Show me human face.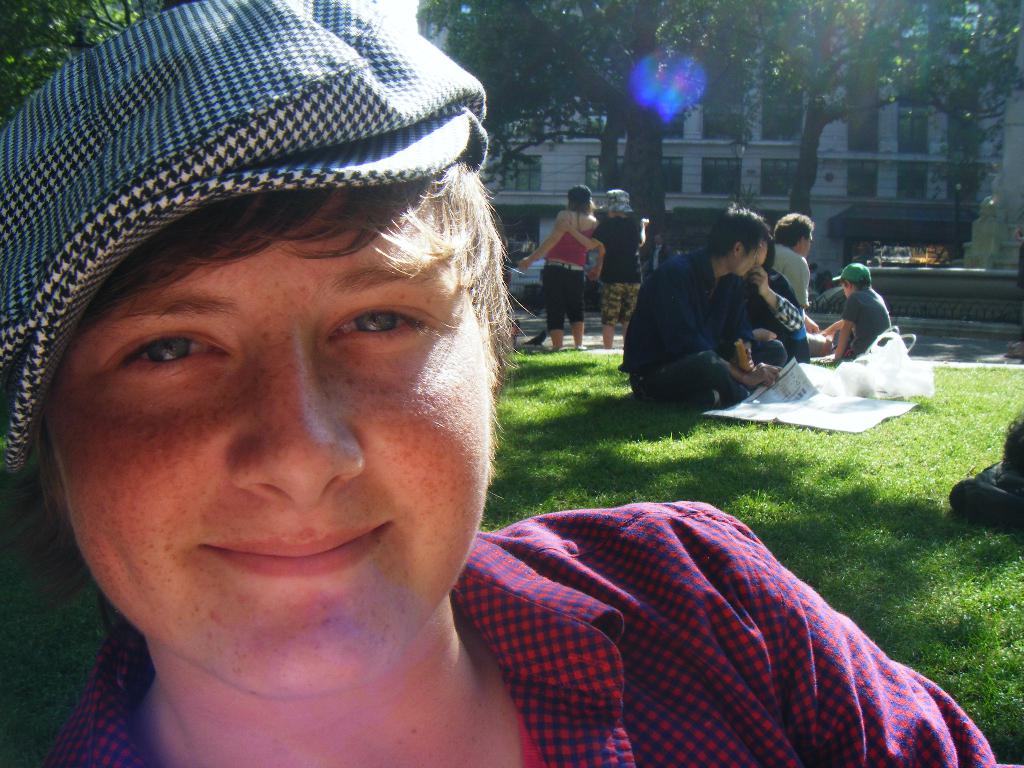
human face is here: BBox(46, 197, 484, 697).
